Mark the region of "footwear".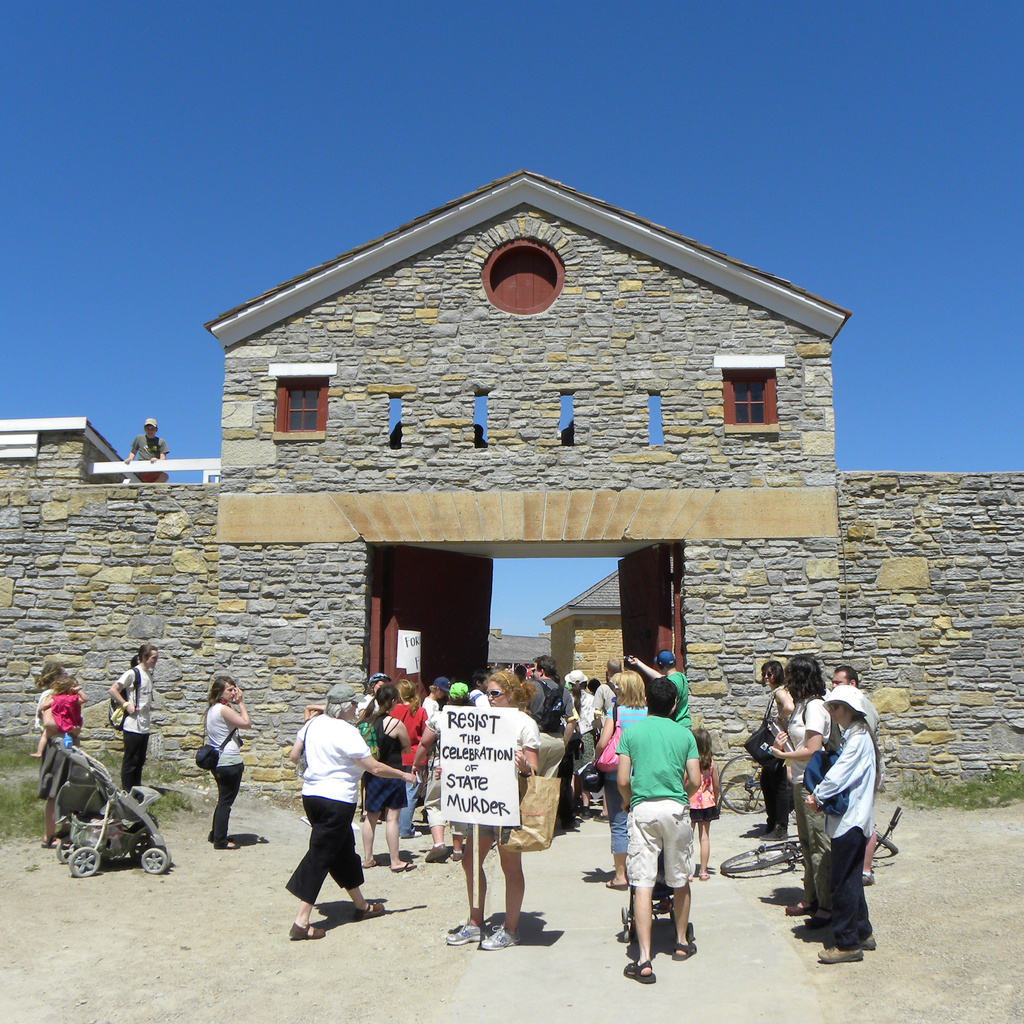
Region: (782,898,820,919).
